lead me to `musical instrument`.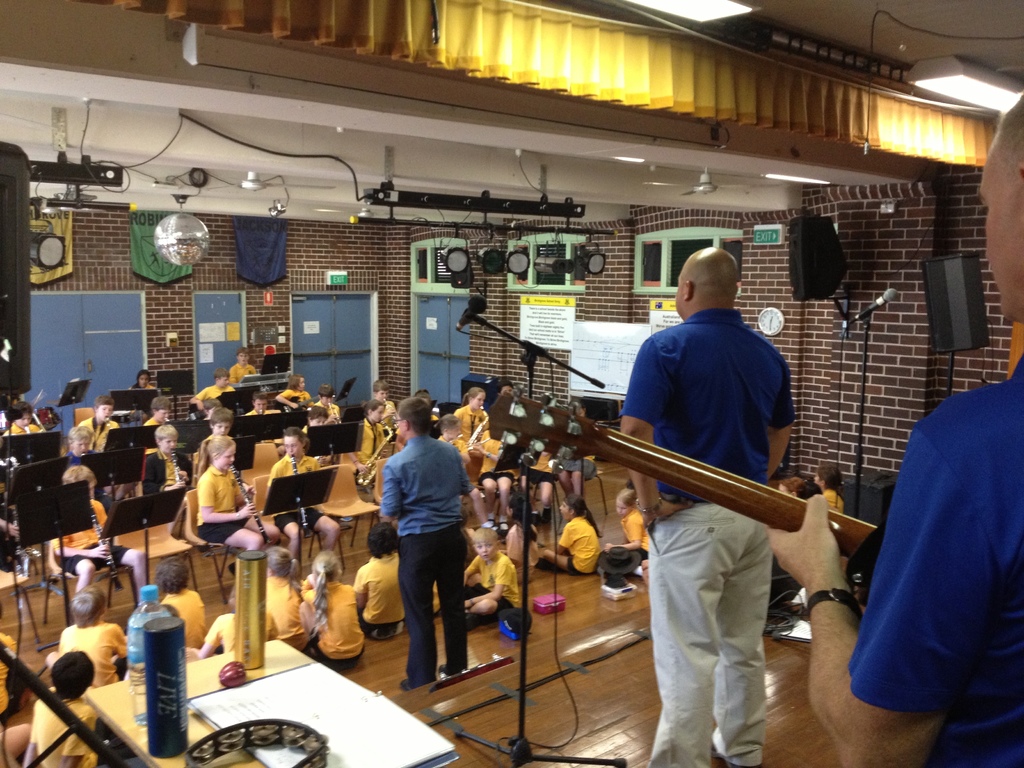
Lead to detection(169, 449, 185, 495).
